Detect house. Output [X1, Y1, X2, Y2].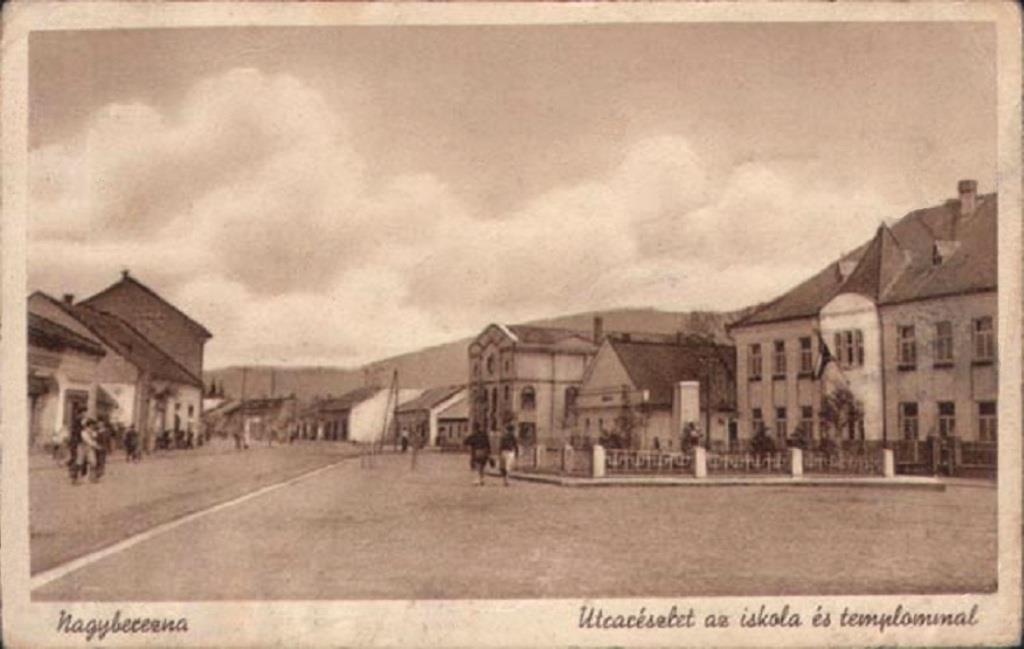
[24, 259, 224, 477].
